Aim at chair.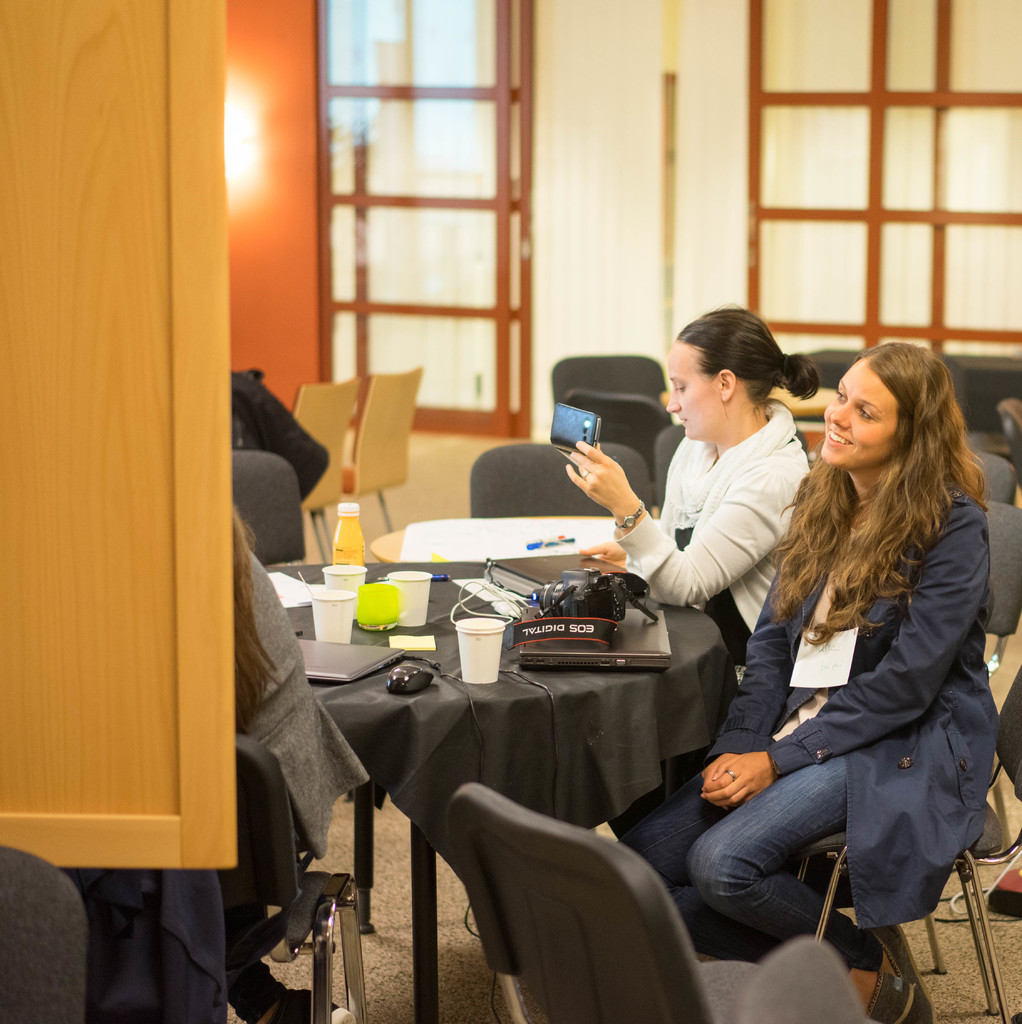
Aimed at pyautogui.locateOnScreen(290, 375, 358, 566).
